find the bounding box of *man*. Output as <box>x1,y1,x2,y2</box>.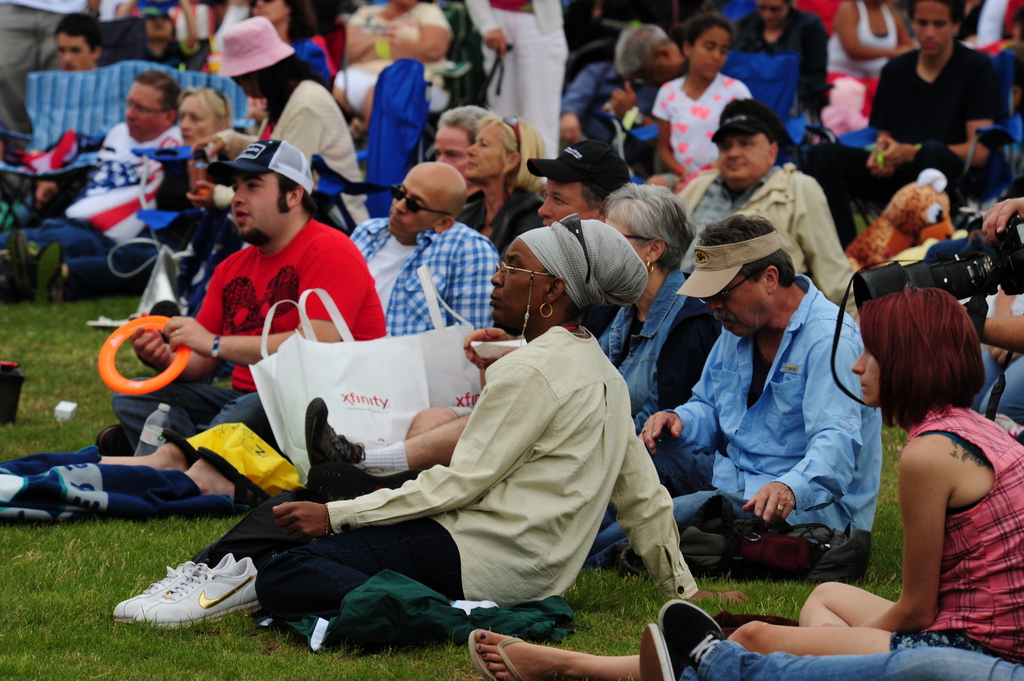
<box>0,65,185,269</box>.
